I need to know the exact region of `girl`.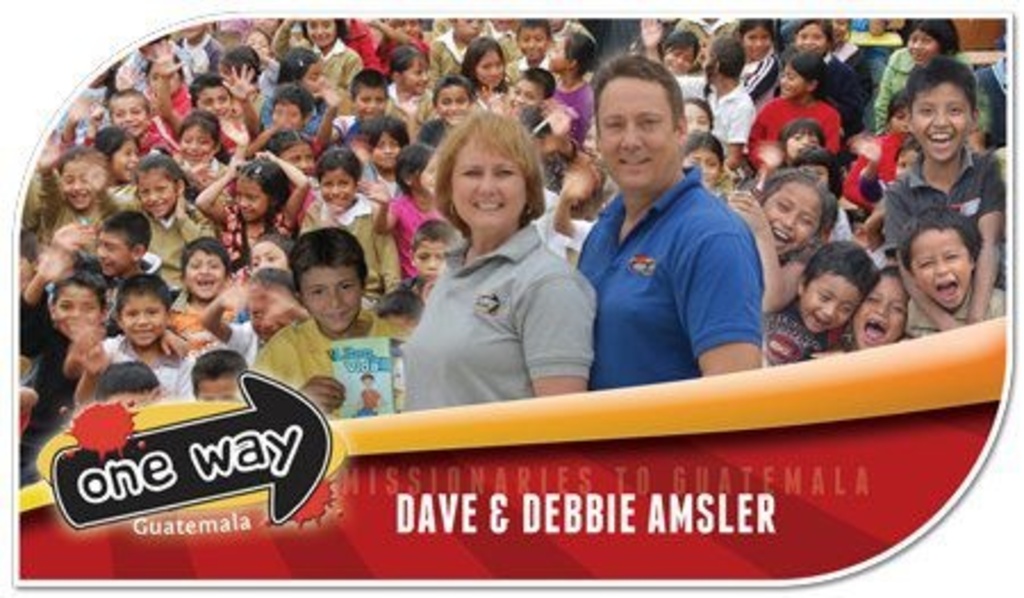
Region: 59:100:139:193.
